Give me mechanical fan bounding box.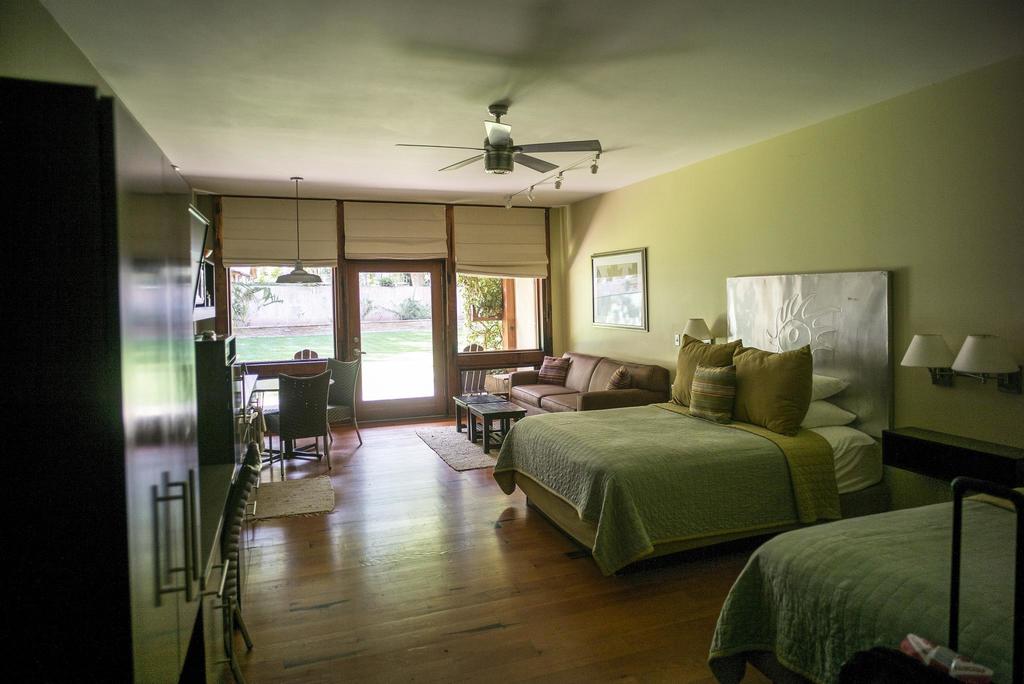
395, 106, 603, 174.
